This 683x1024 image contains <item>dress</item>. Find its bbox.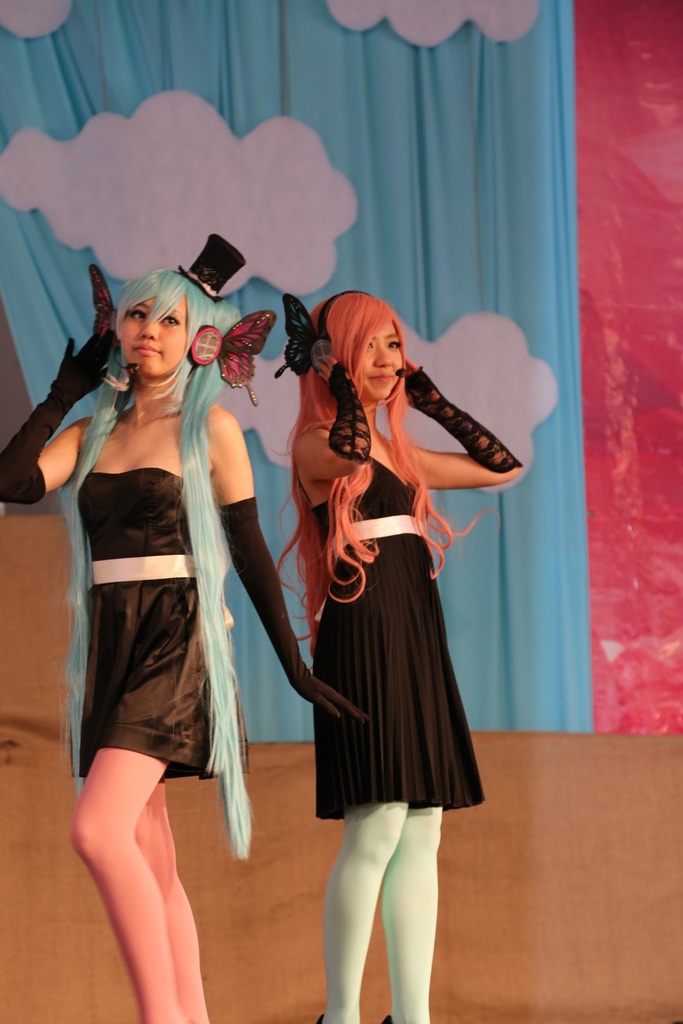
x1=309, y1=457, x2=482, y2=822.
